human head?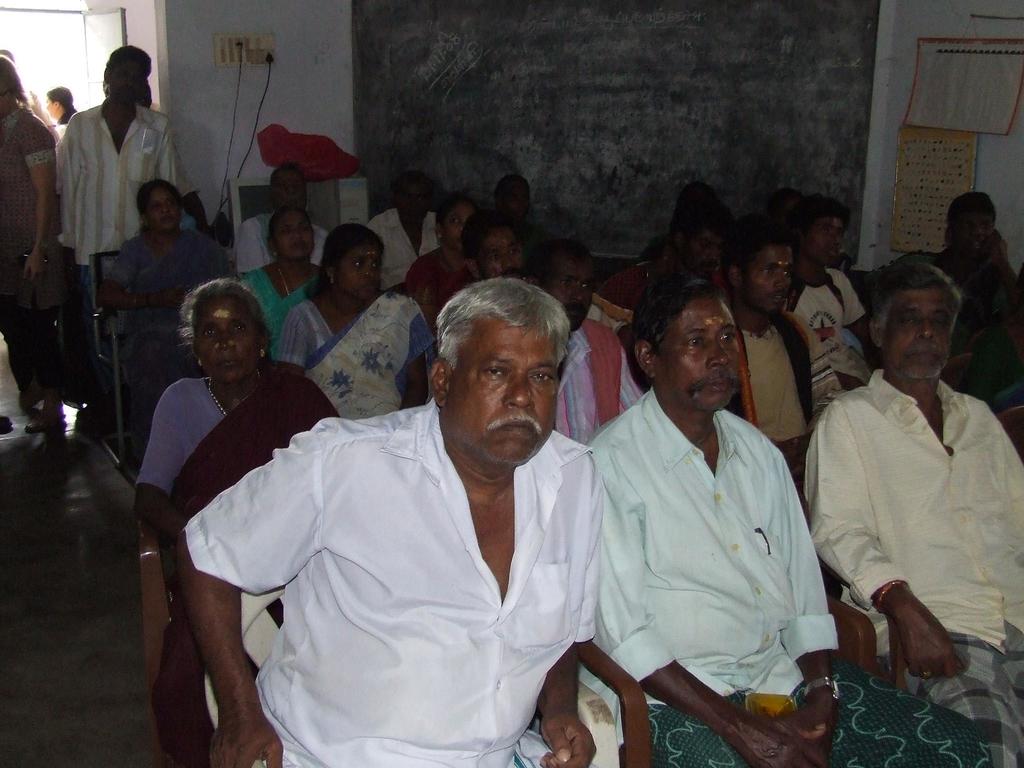
392,169,431,226
